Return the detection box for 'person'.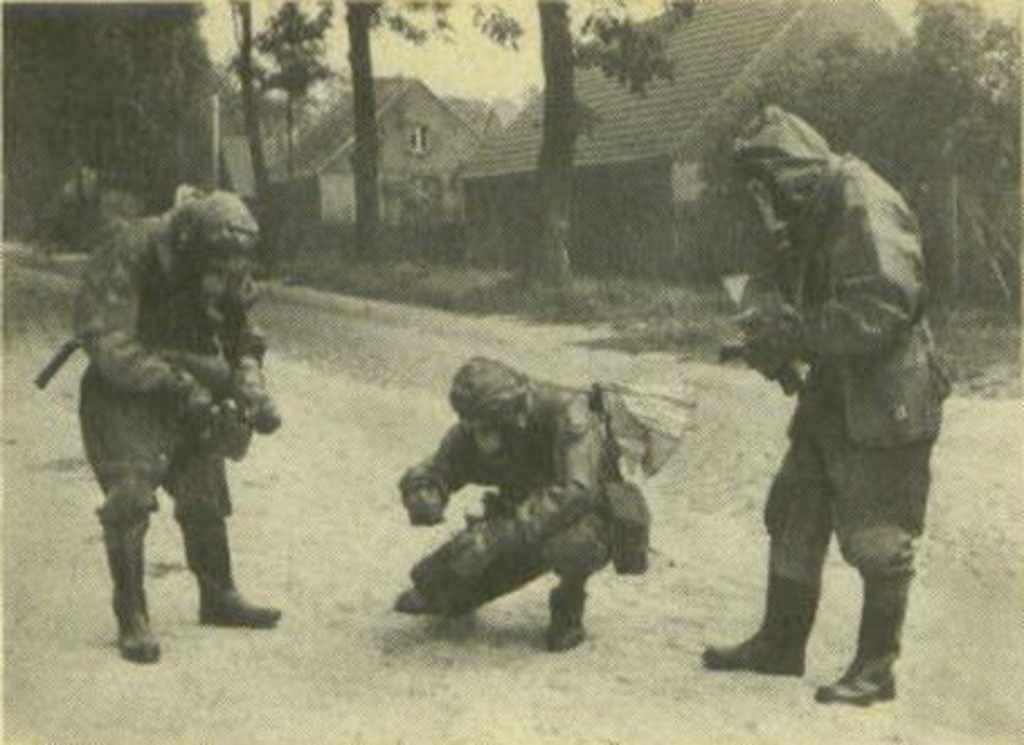
locate(700, 106, 947, 707).
